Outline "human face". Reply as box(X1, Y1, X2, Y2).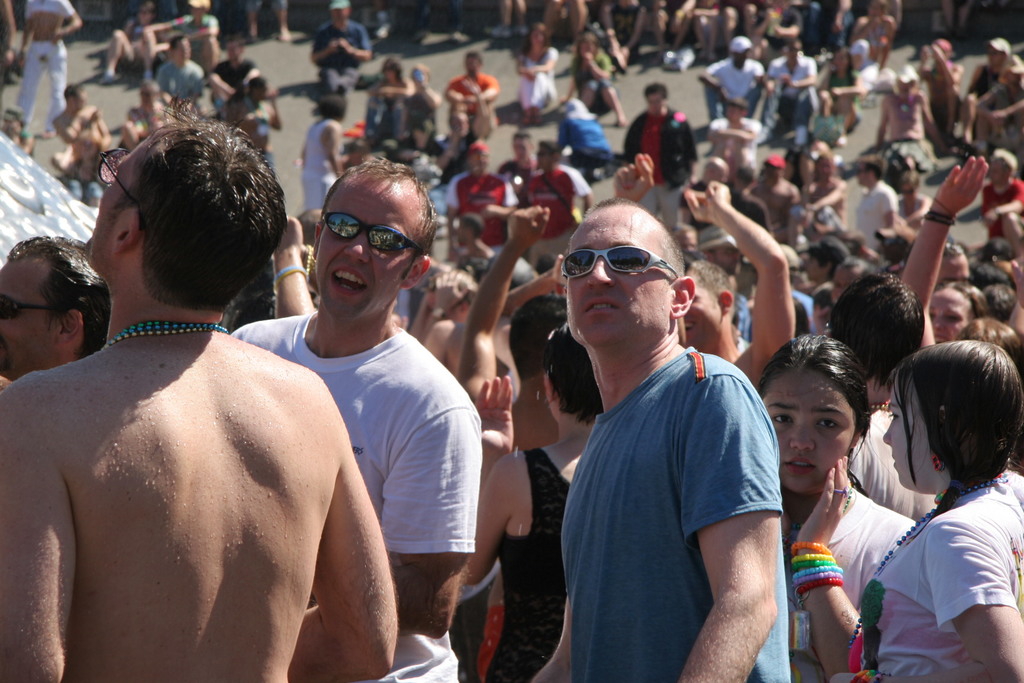
box(877, 378, 936, 488).
